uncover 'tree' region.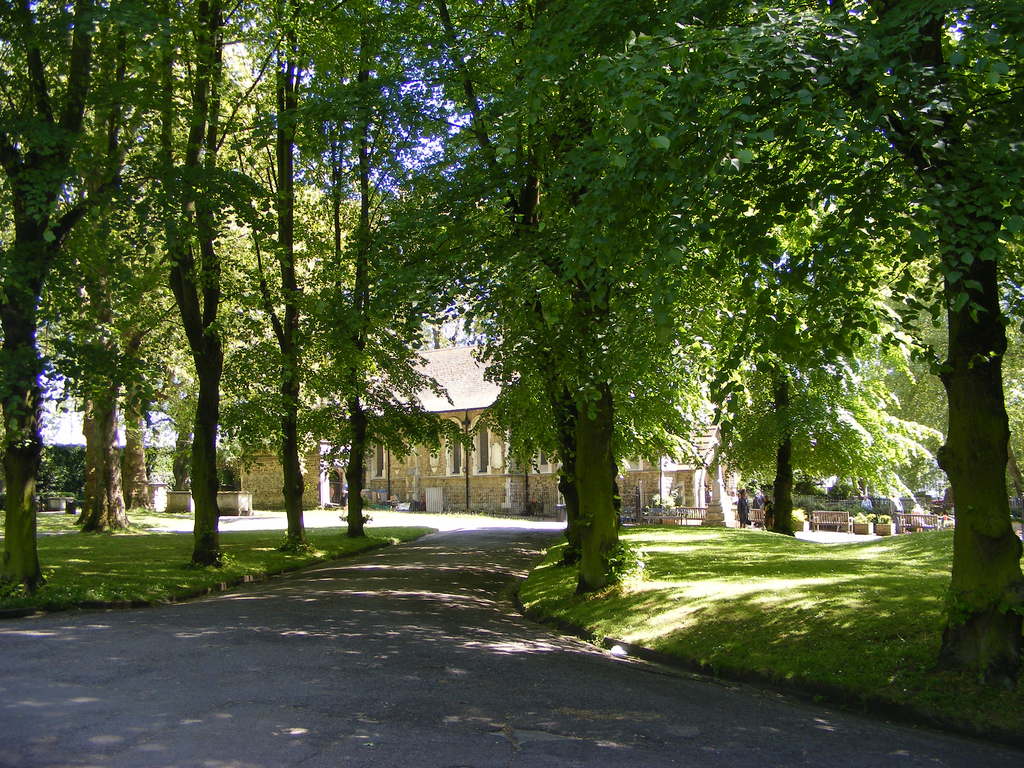
Uncovered: 54/70/301/577.
